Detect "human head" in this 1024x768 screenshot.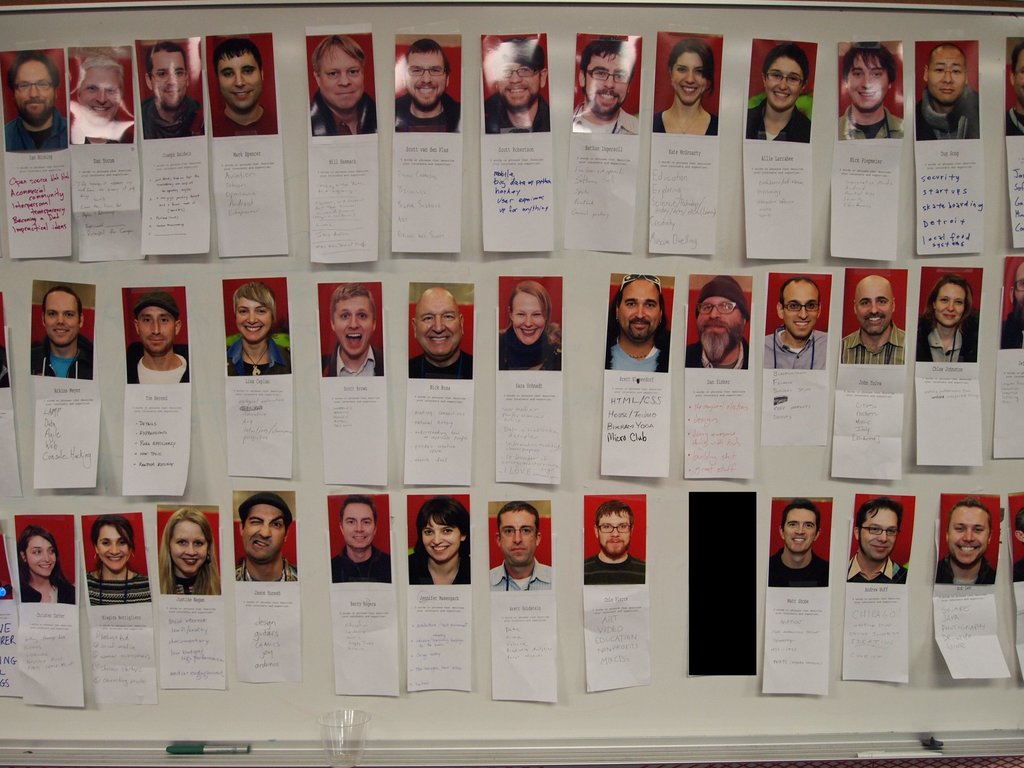
Detection: [left=1012, top=507, right=1023, bottom=549].
